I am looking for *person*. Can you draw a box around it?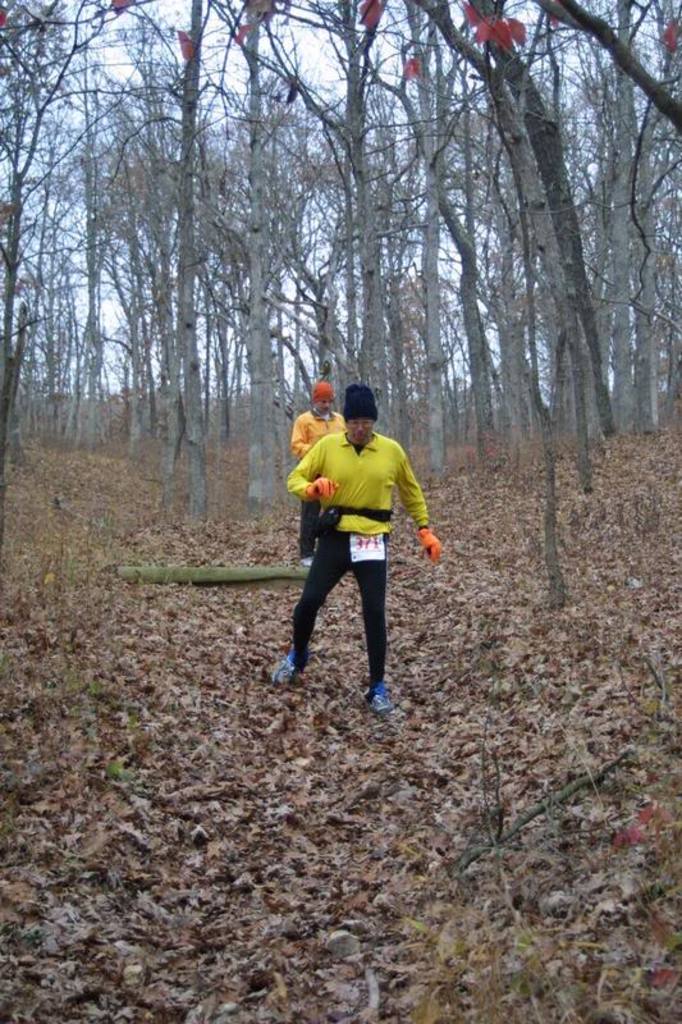
Sure, the bounding box is BBox(290, 370, 344, 552).
